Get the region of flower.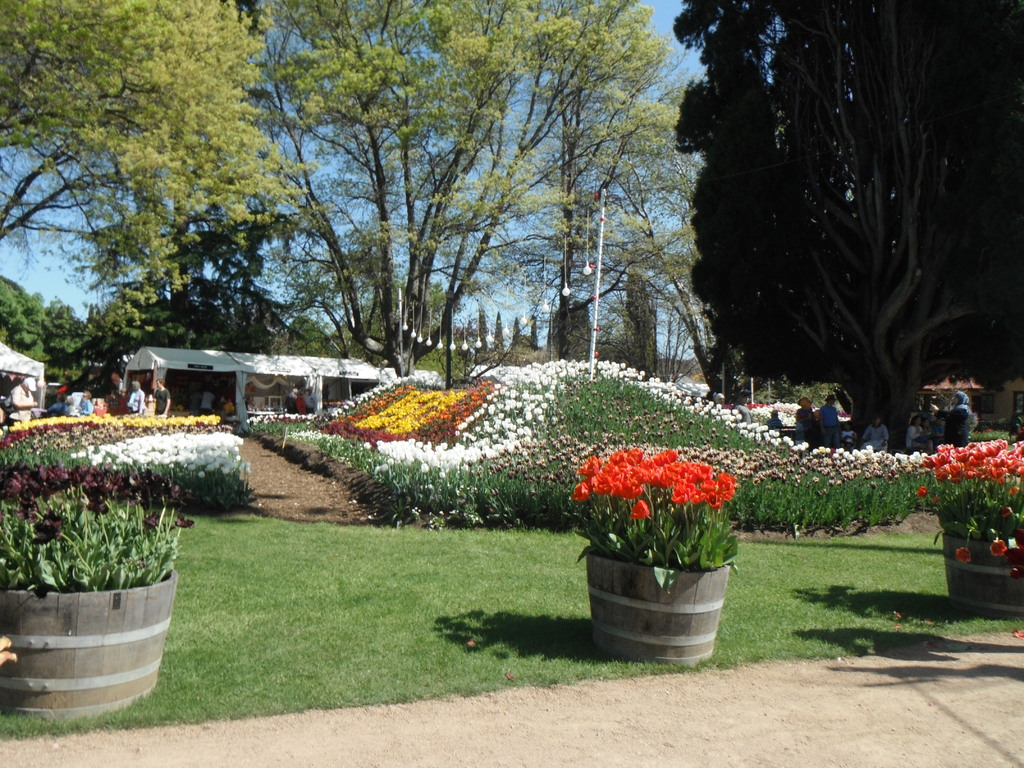
<box>916,487,929,497</box>.
